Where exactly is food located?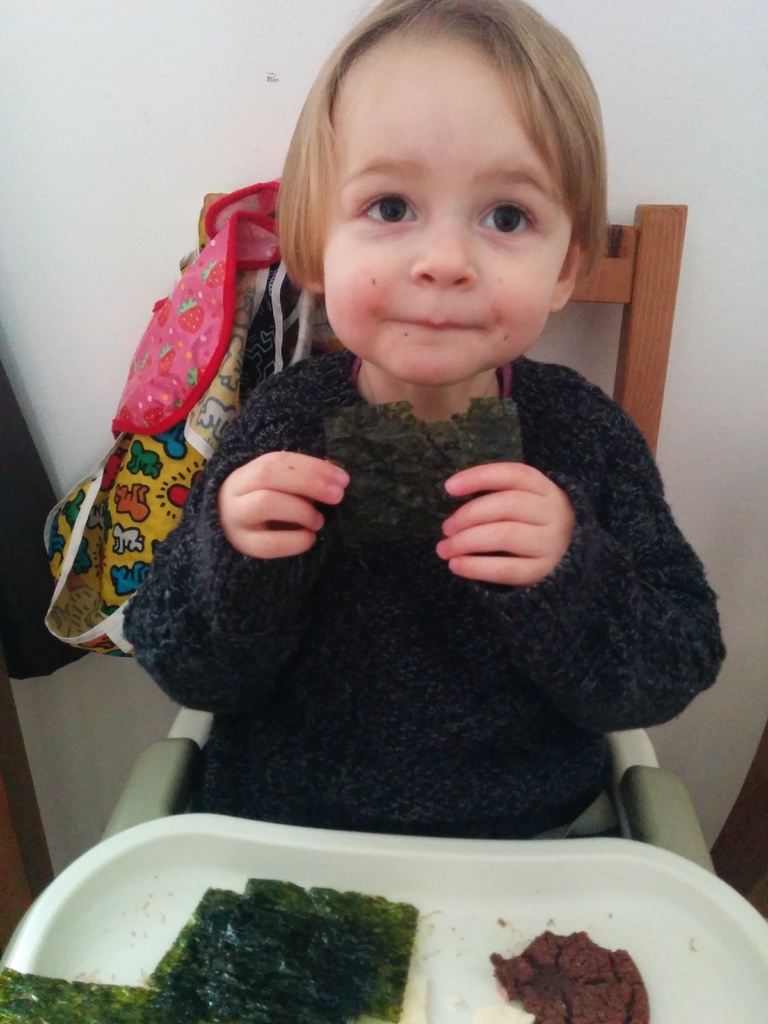
Its bounding box is <box>480,916,653,1023</box>.
